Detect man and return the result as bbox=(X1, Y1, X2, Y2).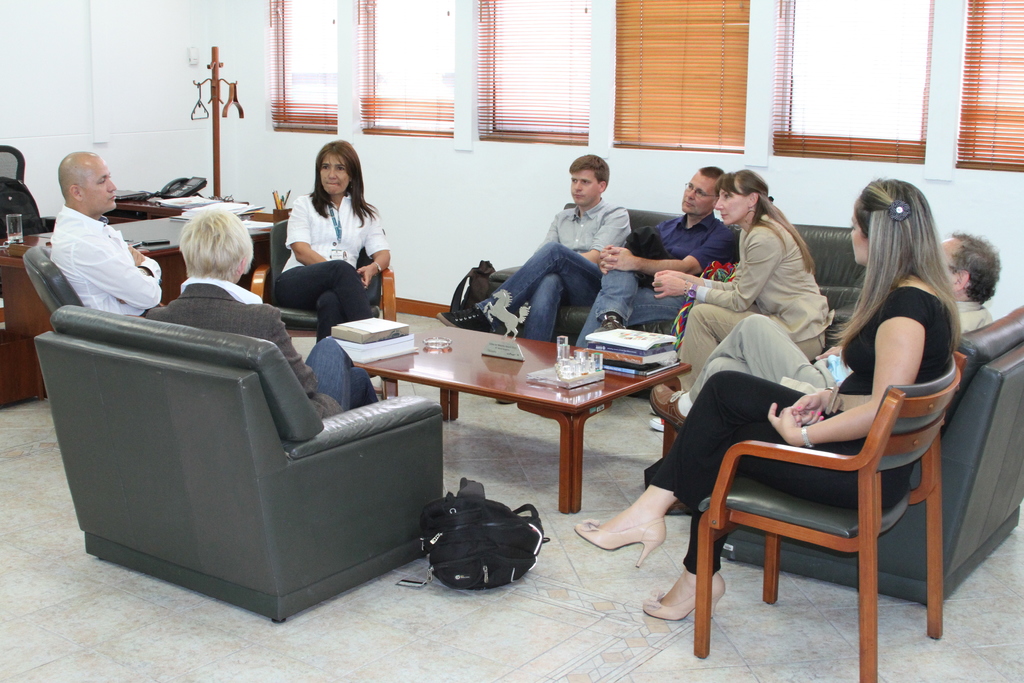
bbox=(648, 224, 1007, 520).
